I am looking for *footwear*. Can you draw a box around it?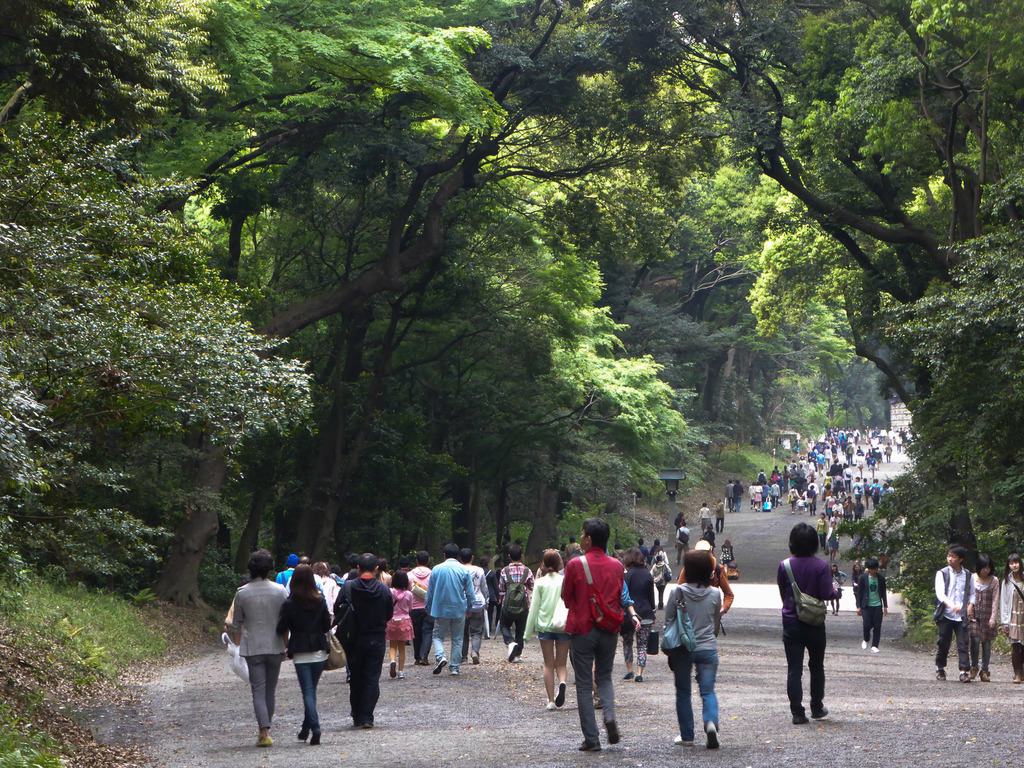
Sure, the bounding box is (977, 668, 991, 682).
